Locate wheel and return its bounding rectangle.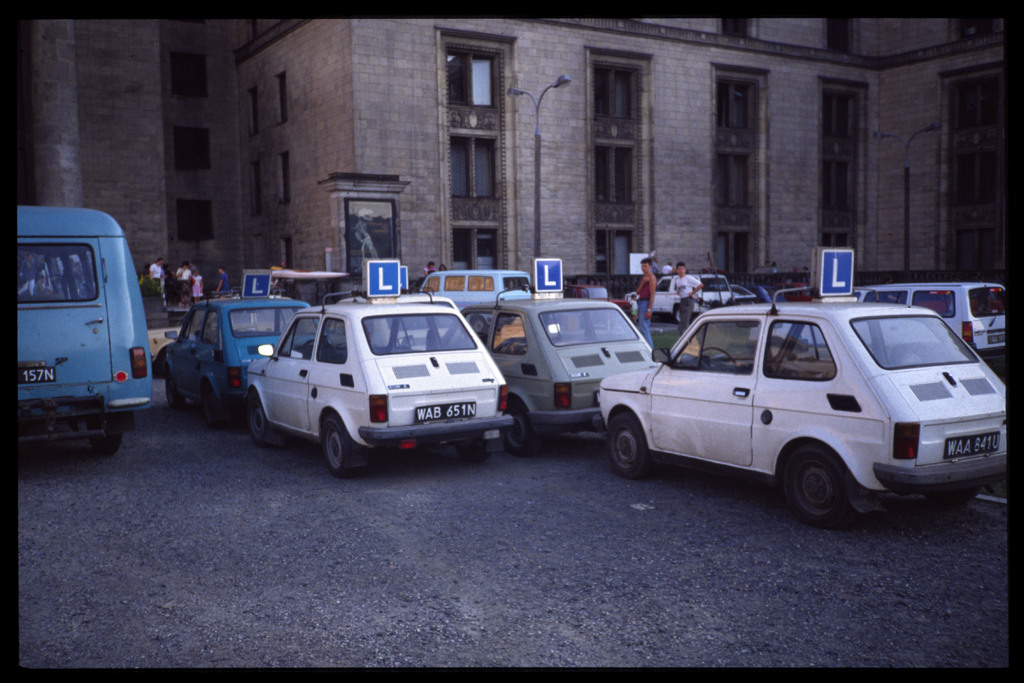
crop(504, 395, 535, 452).
